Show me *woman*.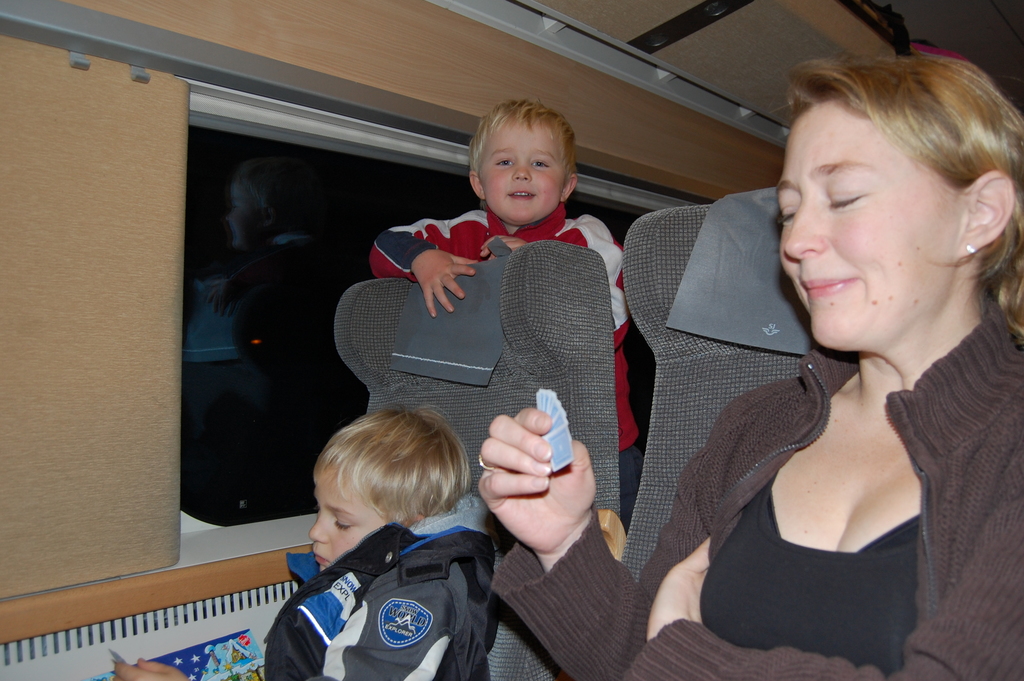
*woman* is here: 462, 58, 992, 675.
